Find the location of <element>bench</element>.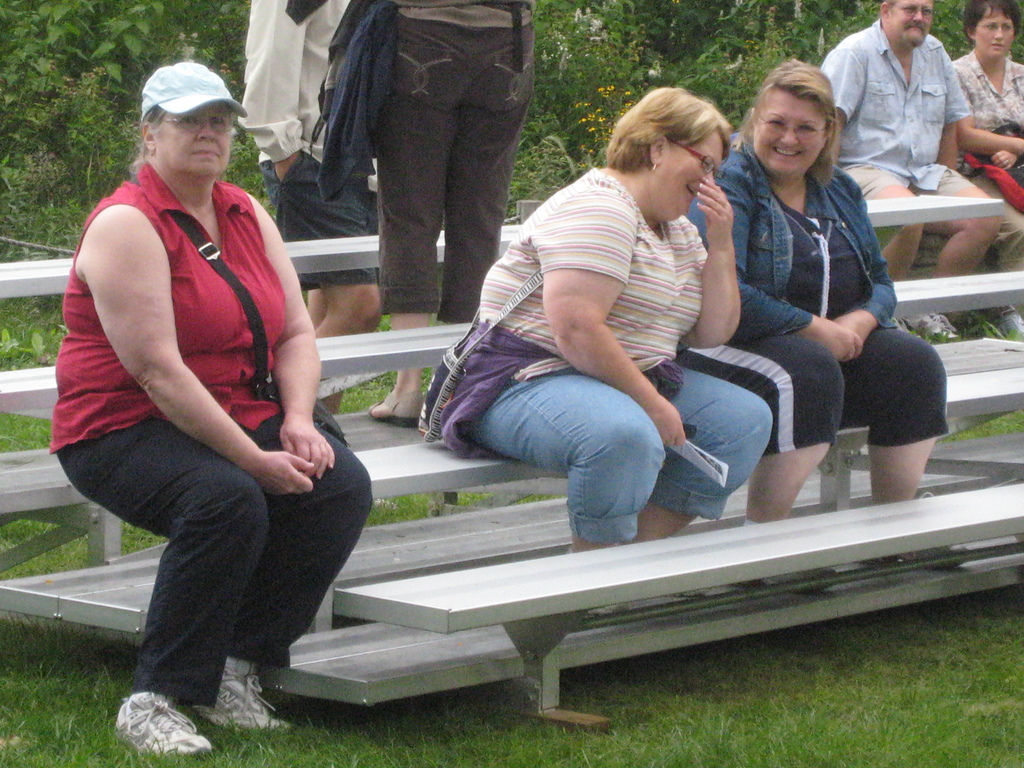
Location: detection(332, 483, 1023, 732).
